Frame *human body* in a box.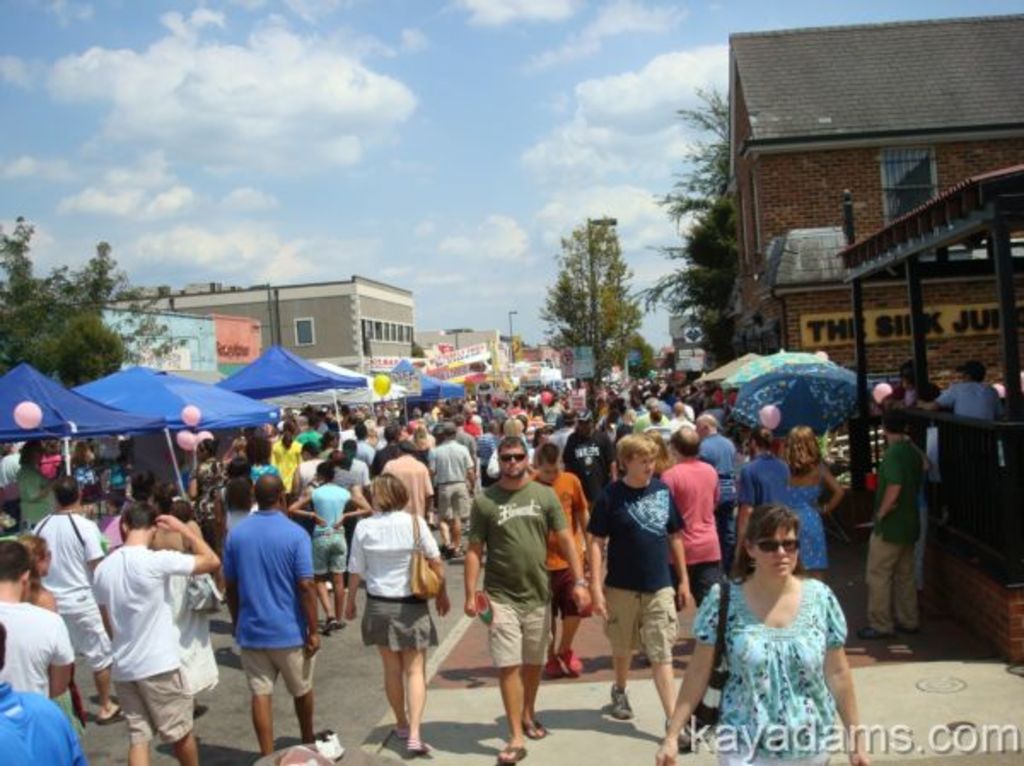
rect(381, 437, 430, 522).
